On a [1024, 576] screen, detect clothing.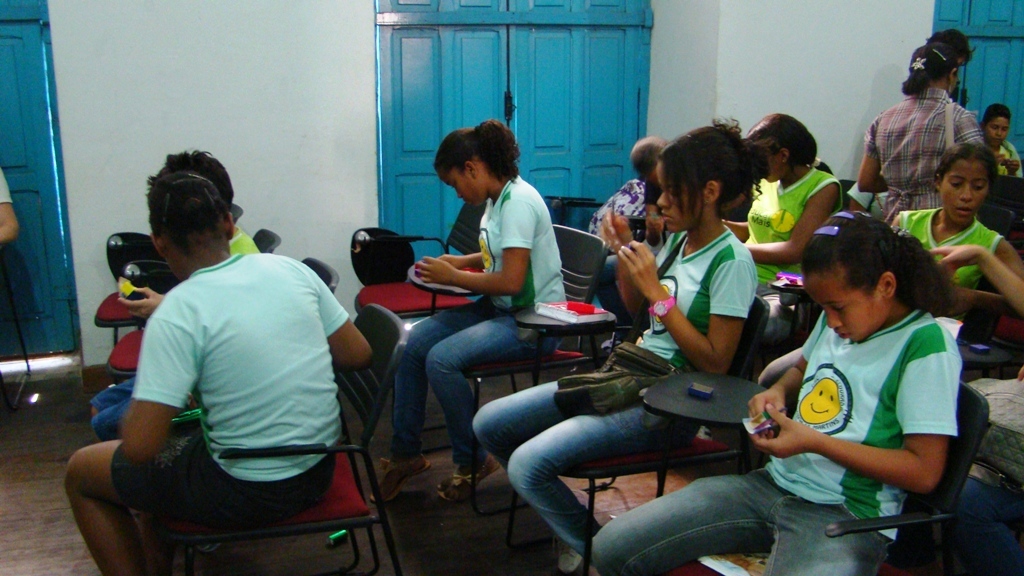
<region>864, 89, 985, 222</region>.
